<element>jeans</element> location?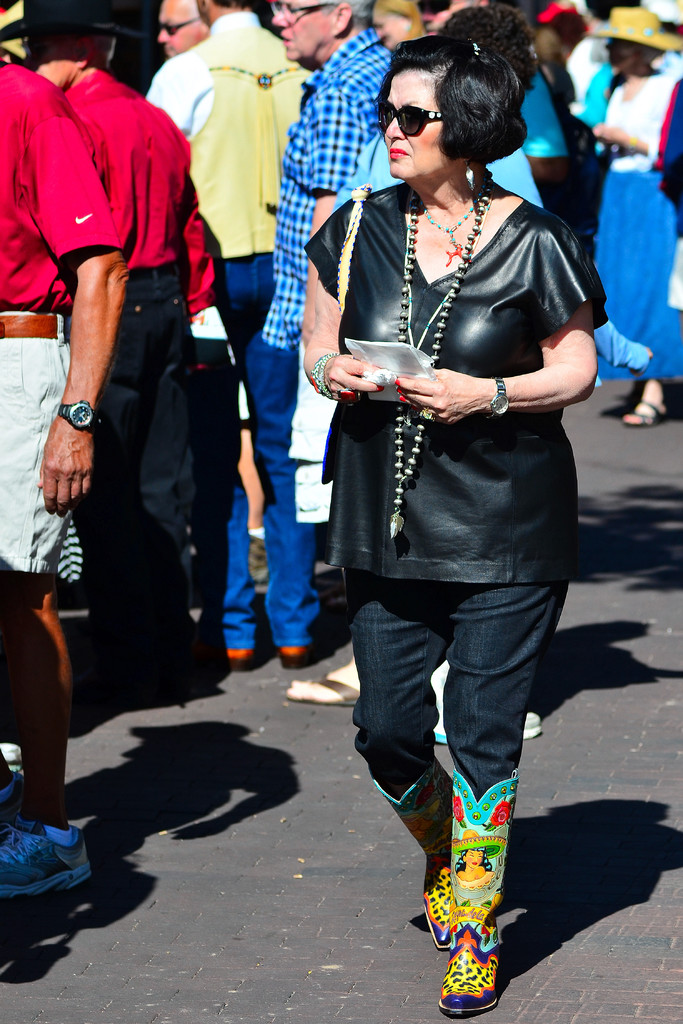
locate(100, 258, 189, 637)
